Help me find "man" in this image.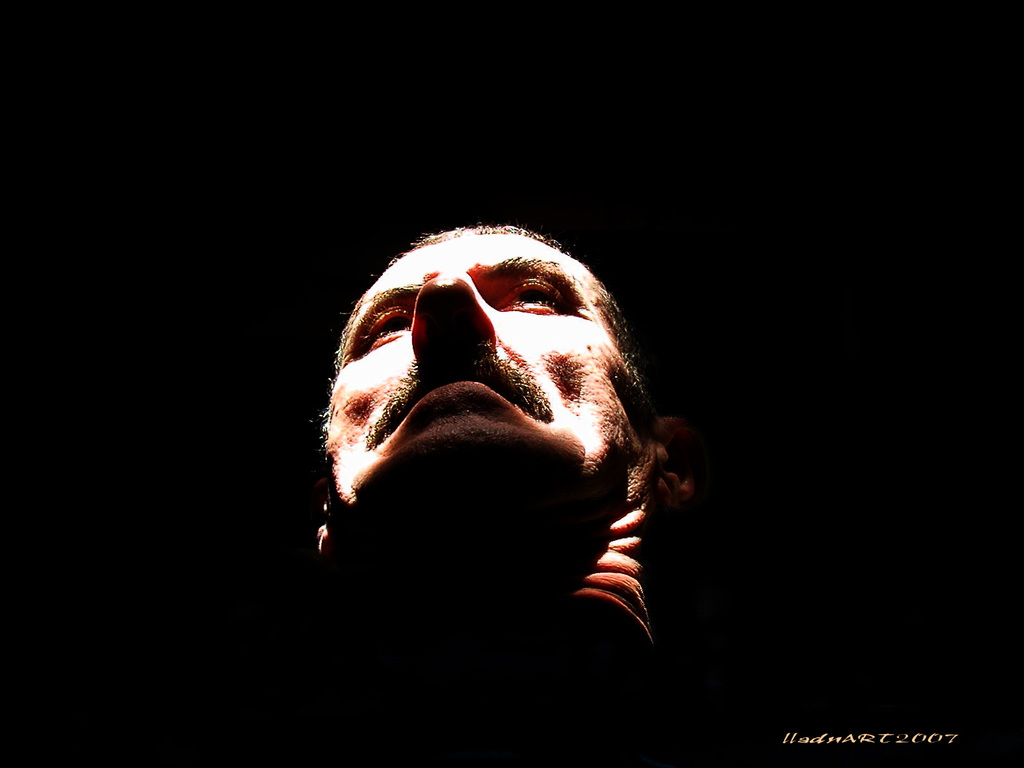
Found it: [x1=273, y1=193, x2=762, y2=714].
